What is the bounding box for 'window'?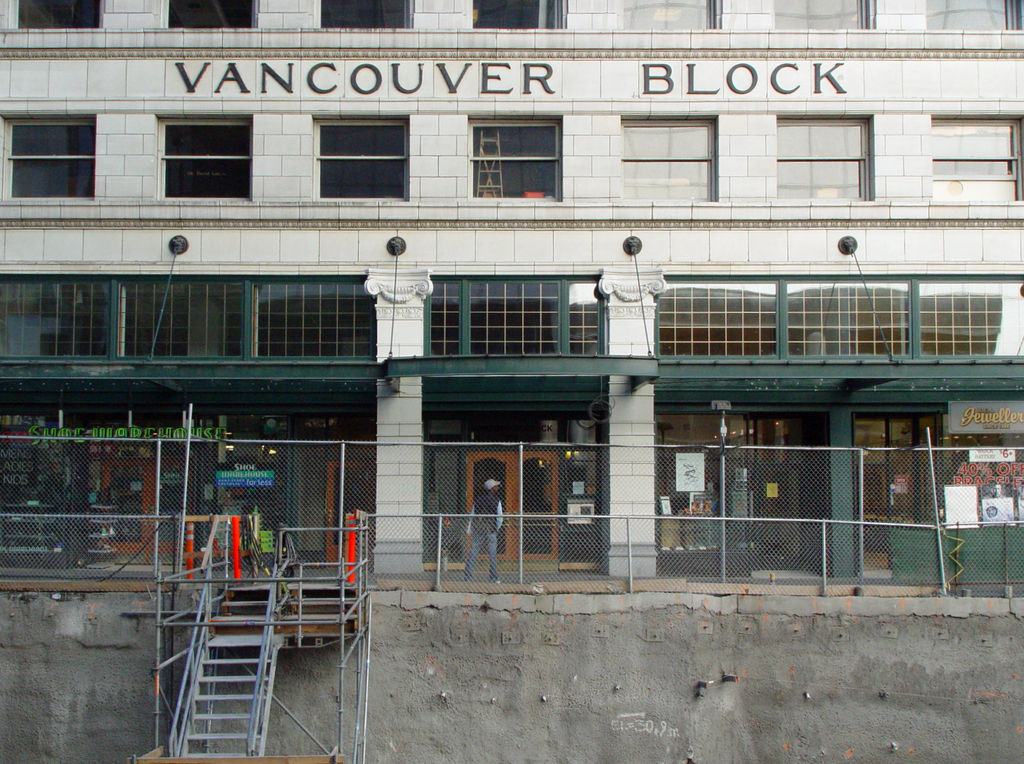
locate(468, 0, 565, 27).
